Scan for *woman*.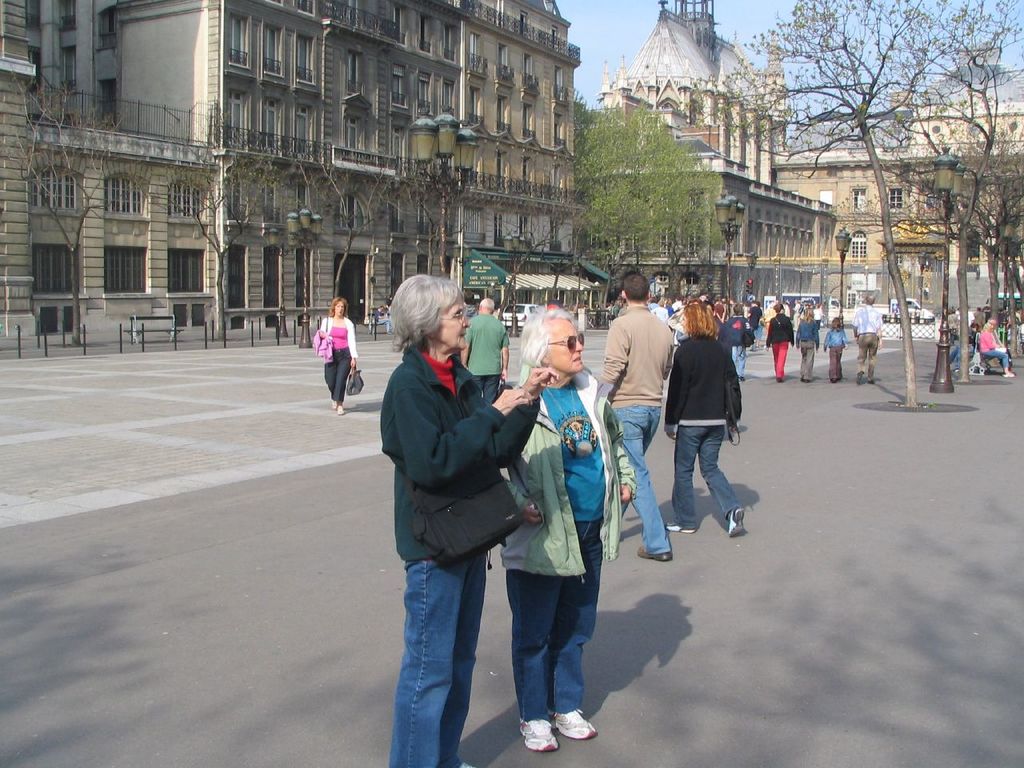
Scan result: <bbox>317, 297, 358, 415</bbox>.
